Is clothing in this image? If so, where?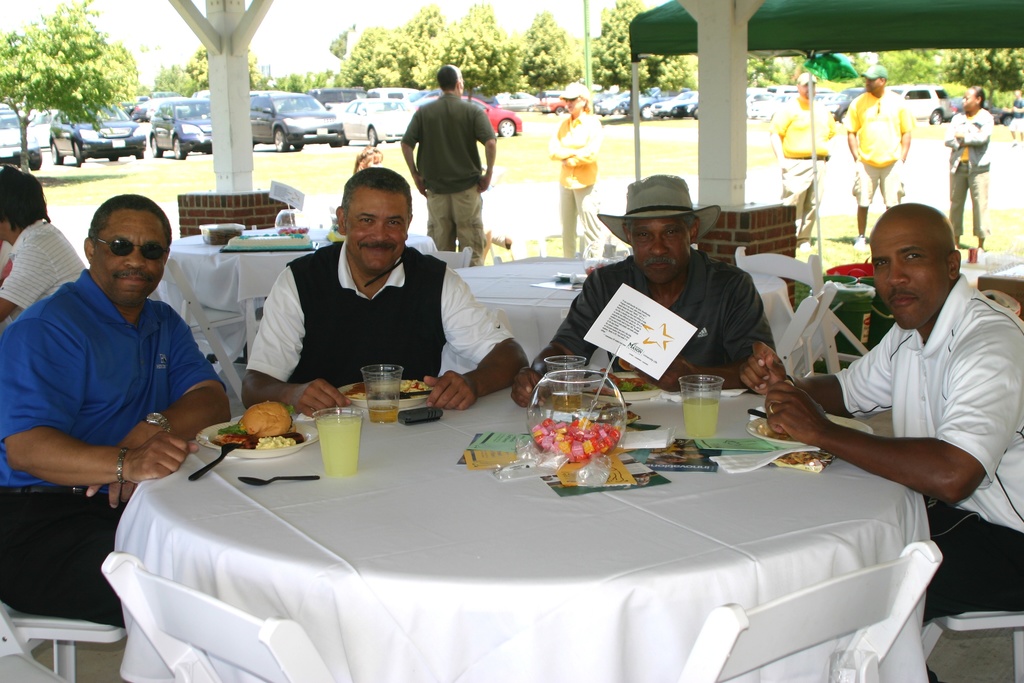
Yes, at (left=15, top=215, right=225, bottom=549).
